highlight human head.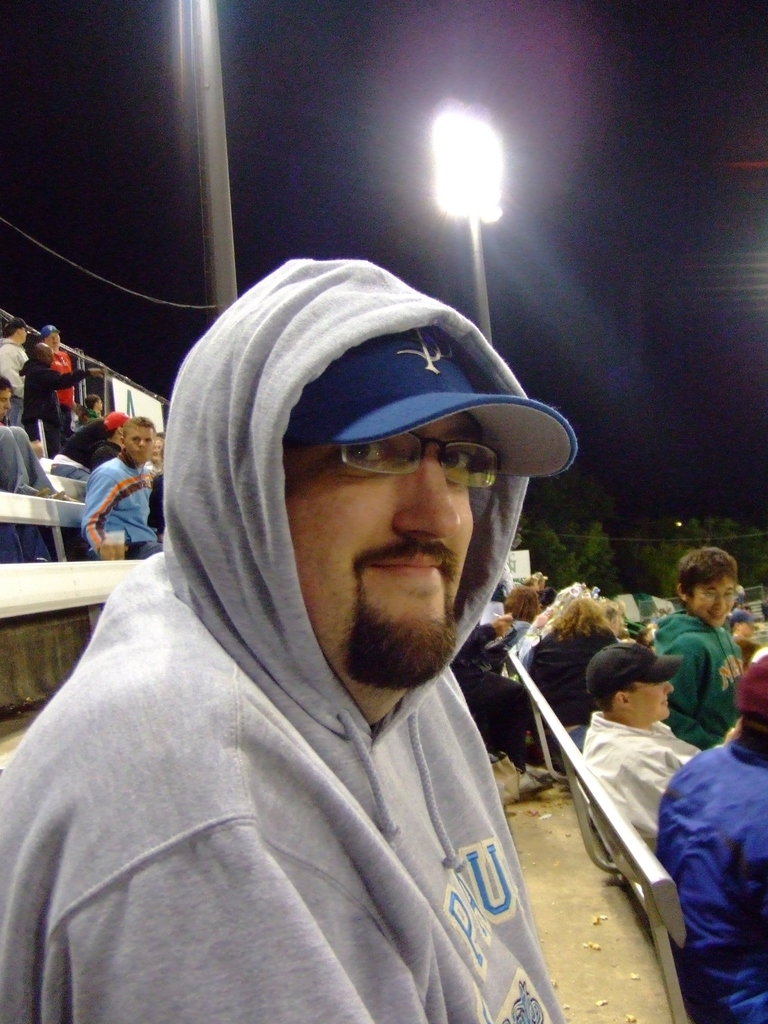
Highlighted region: [x1=734, y1=633, x2=756, y2=659].
